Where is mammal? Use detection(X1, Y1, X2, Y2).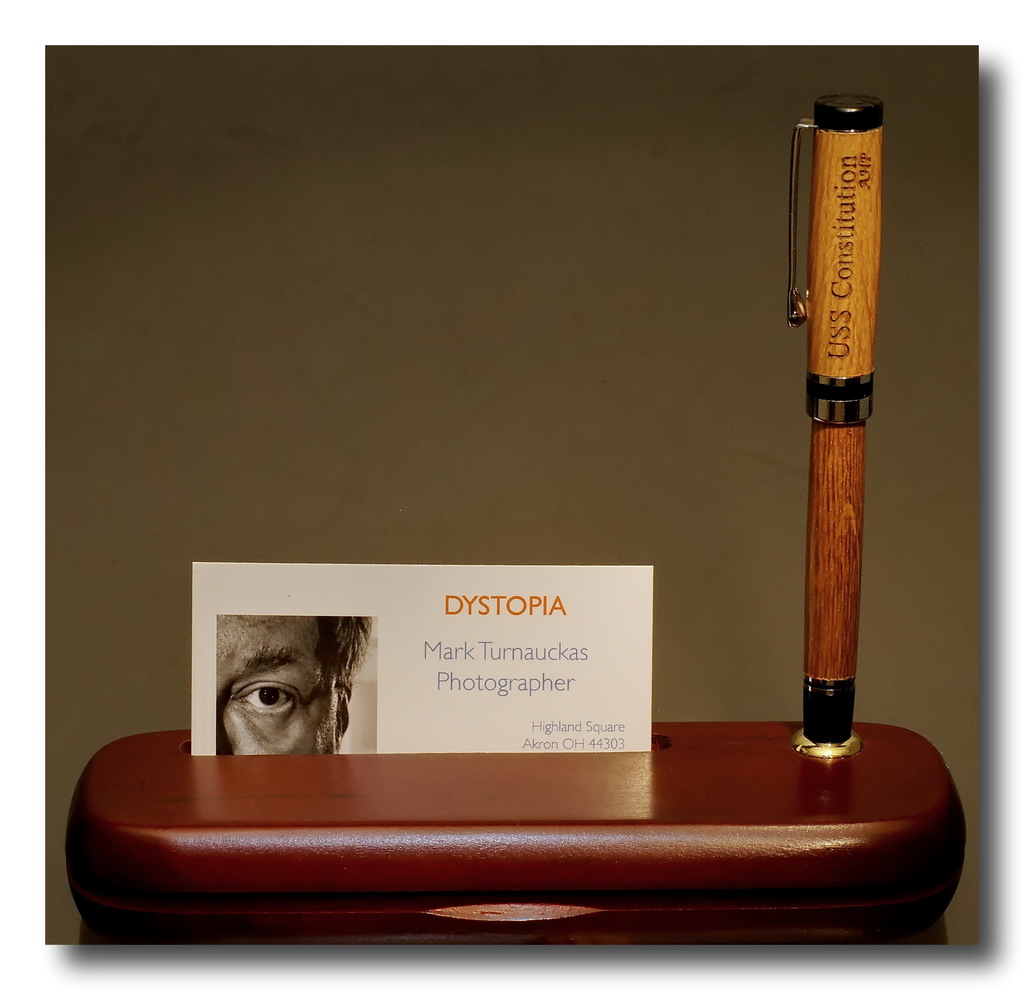
detection(221, 622, 369, 751).
